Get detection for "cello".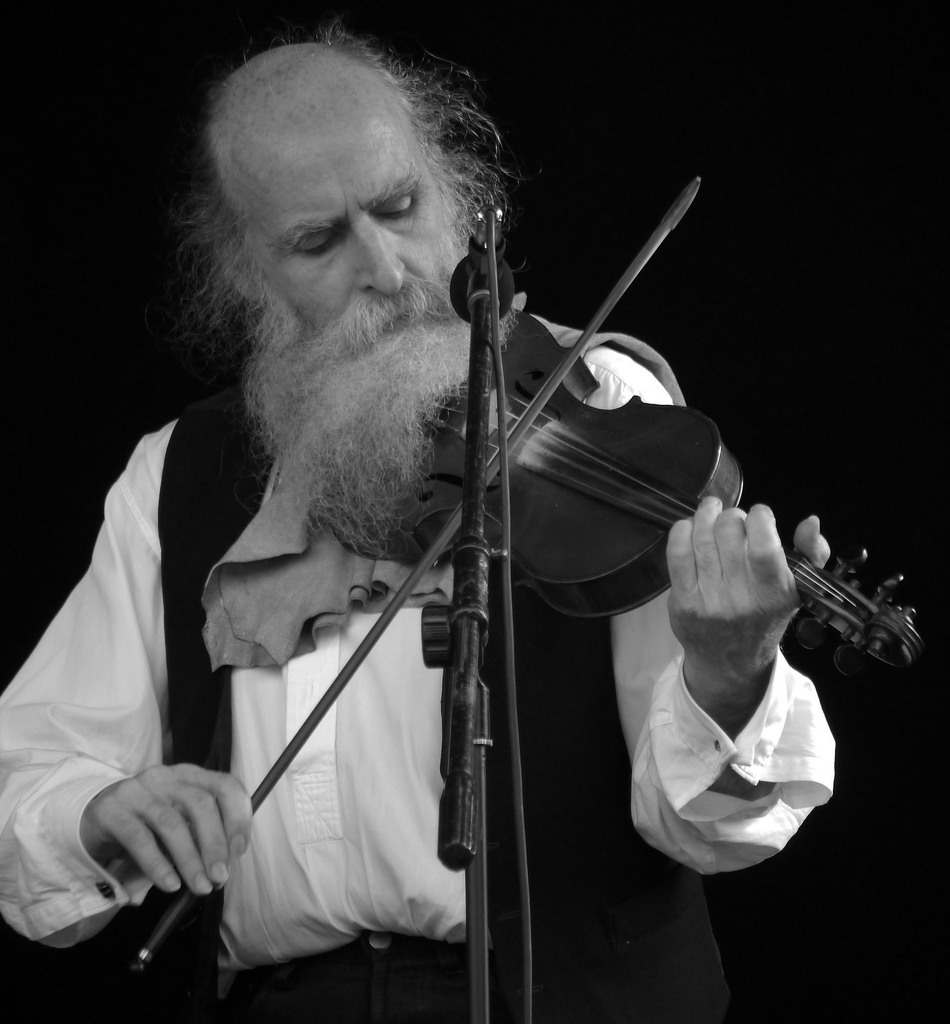
Detection: left=121, top=158, right=942, bottom=972.
